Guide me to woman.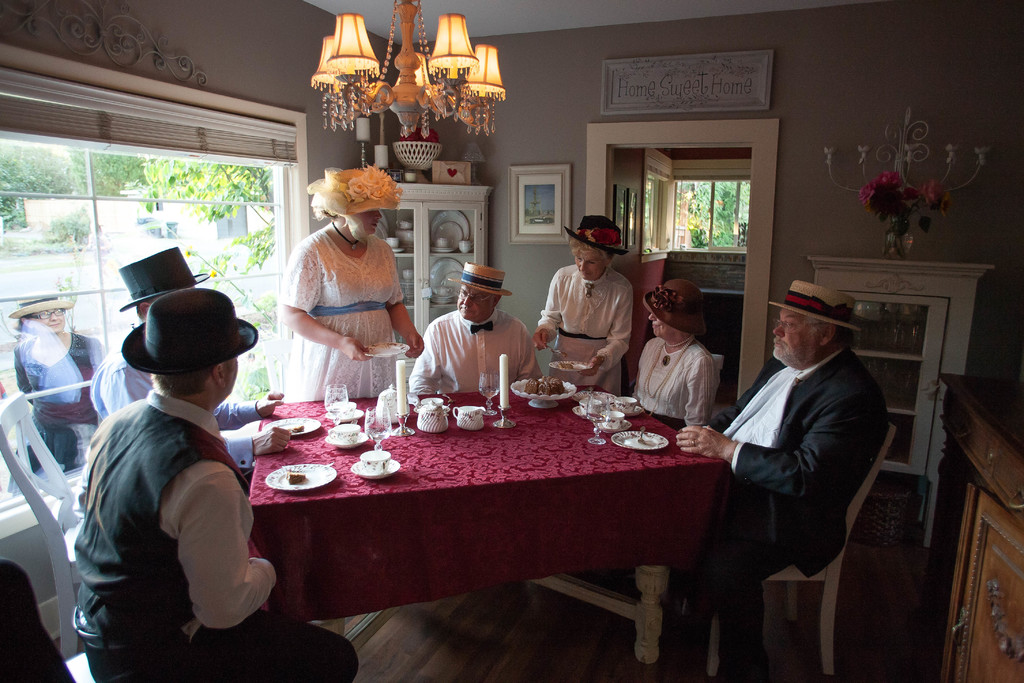
Guidance: (630,279,721,436).
